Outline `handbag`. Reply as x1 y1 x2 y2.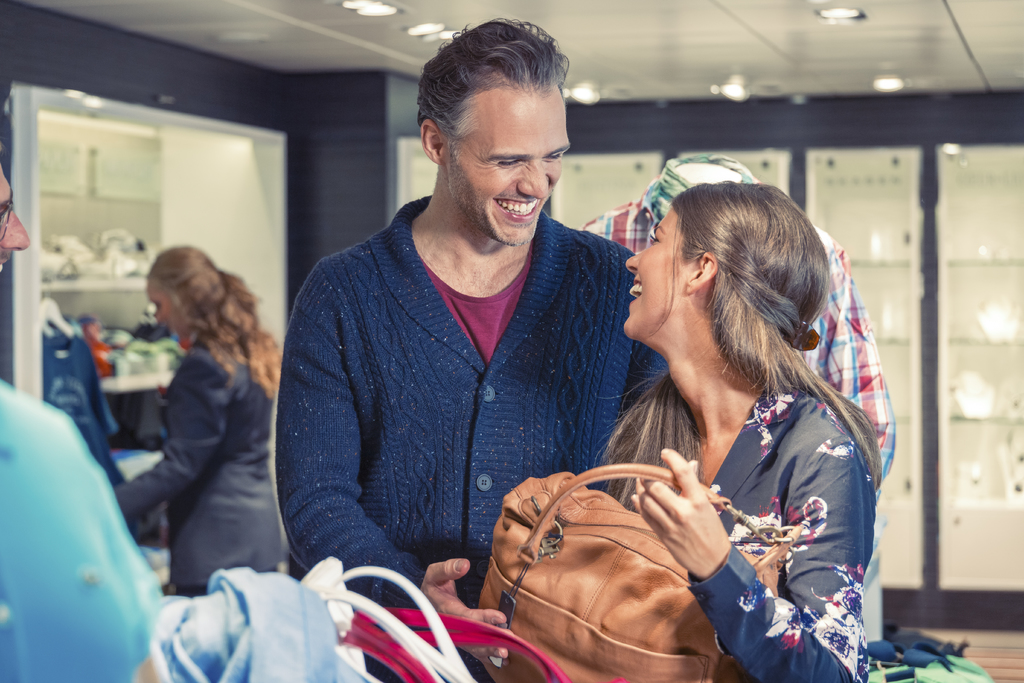
474 466 815 682.
